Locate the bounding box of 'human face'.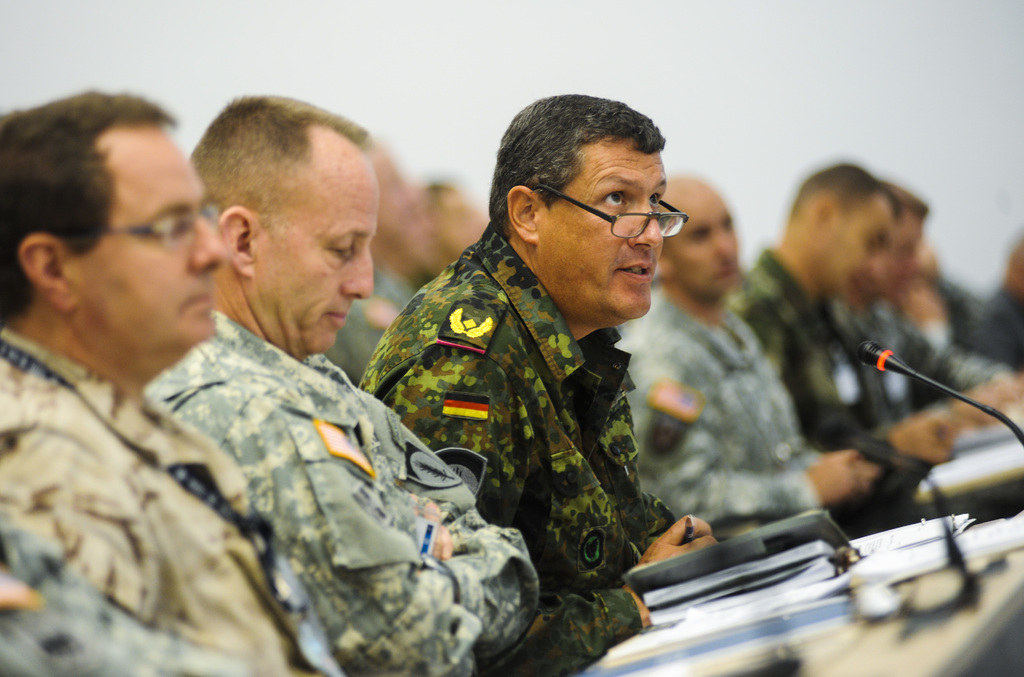
Bounding box: 65/120/229/339.
